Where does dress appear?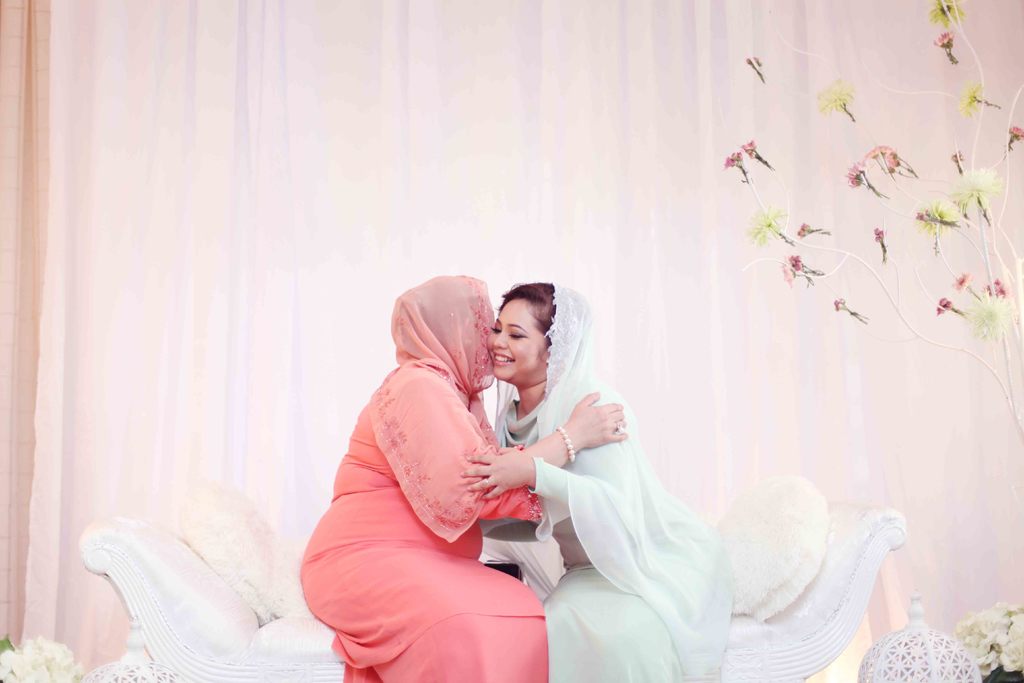
Appears at box(543, 495, 720, 682).
